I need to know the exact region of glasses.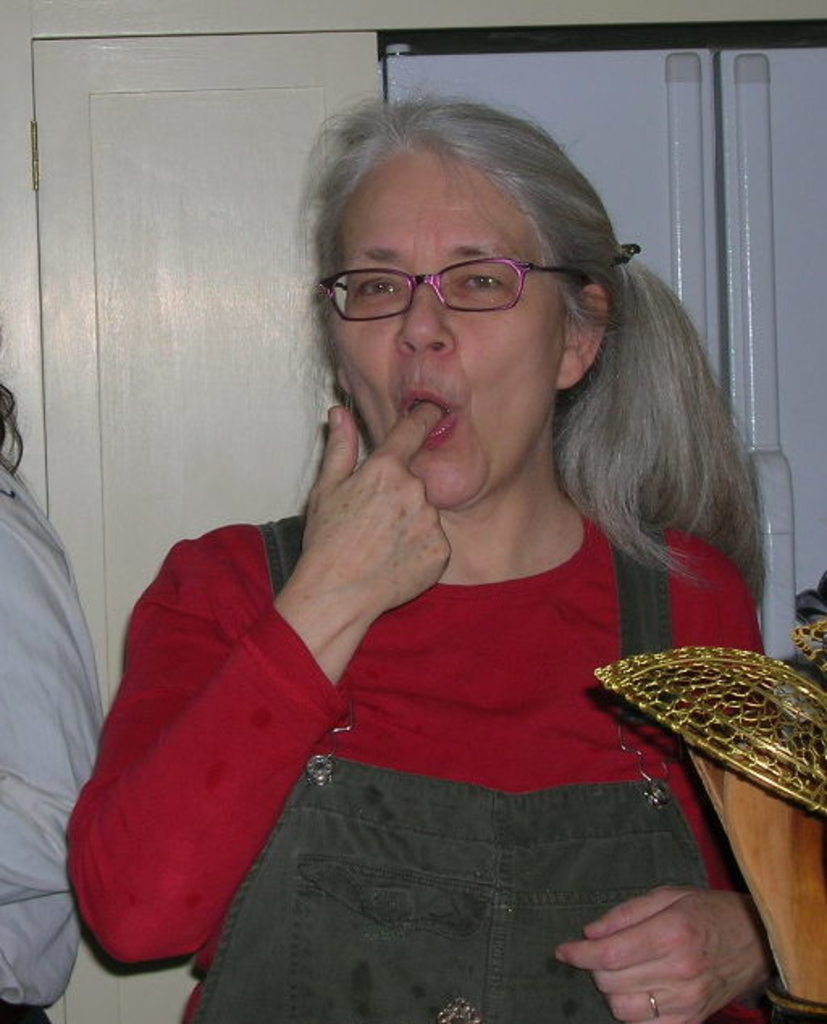
Region: box(318, 250, 598, 331).
